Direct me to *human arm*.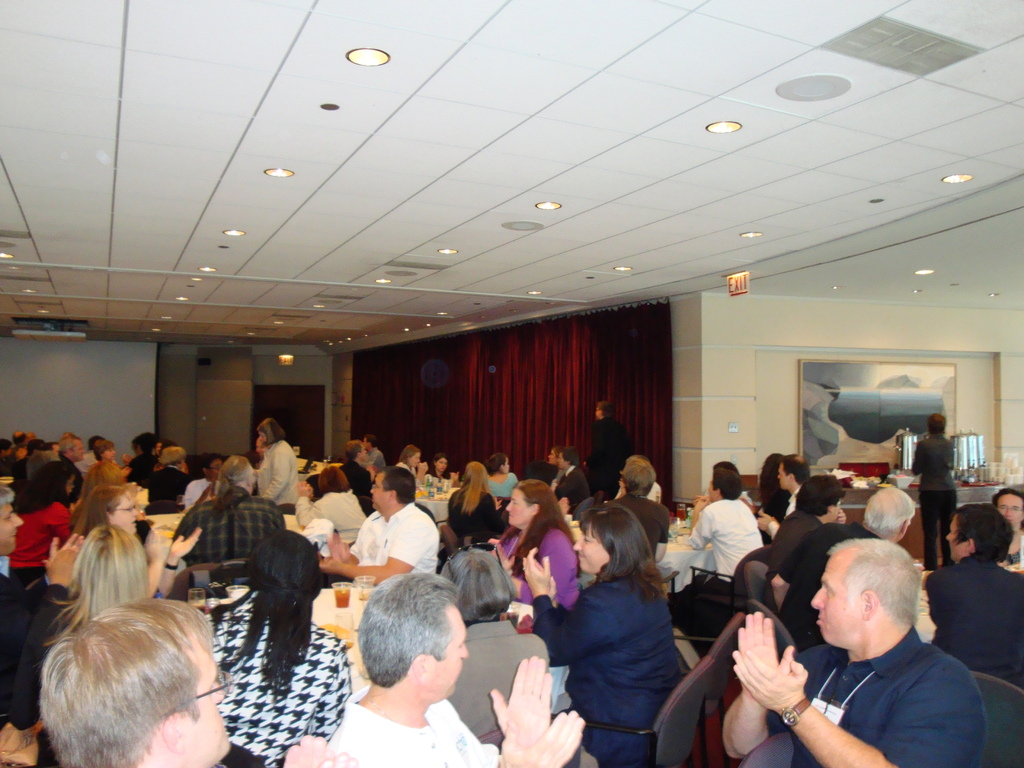
Direction: Rect(759, 511, 778, 538).
